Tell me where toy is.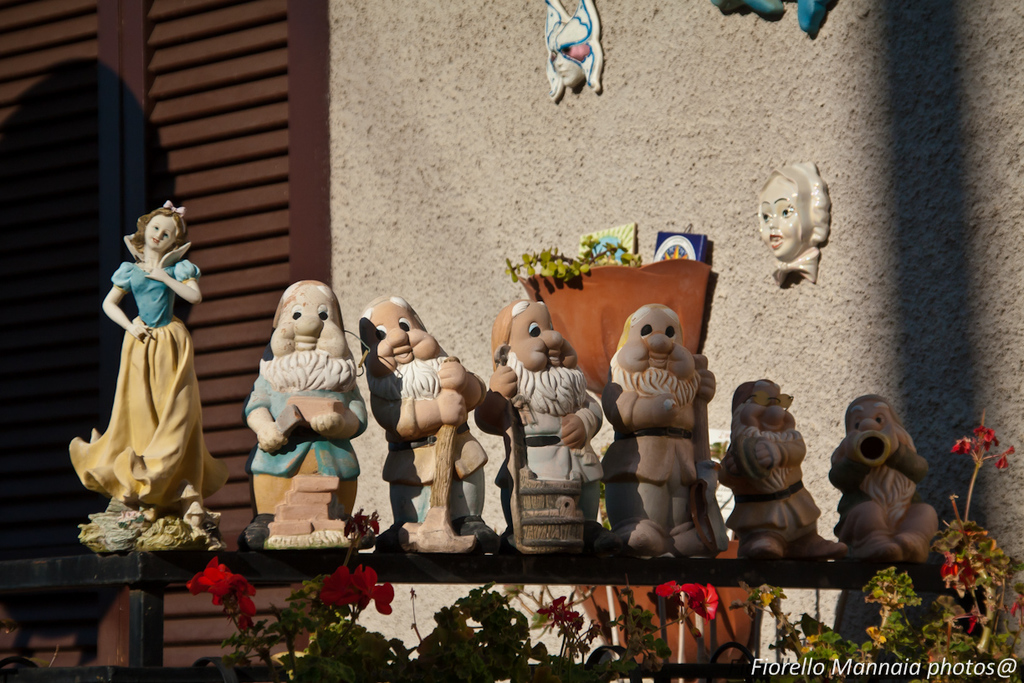
toy is at <box>587,302,721,562</box>.
